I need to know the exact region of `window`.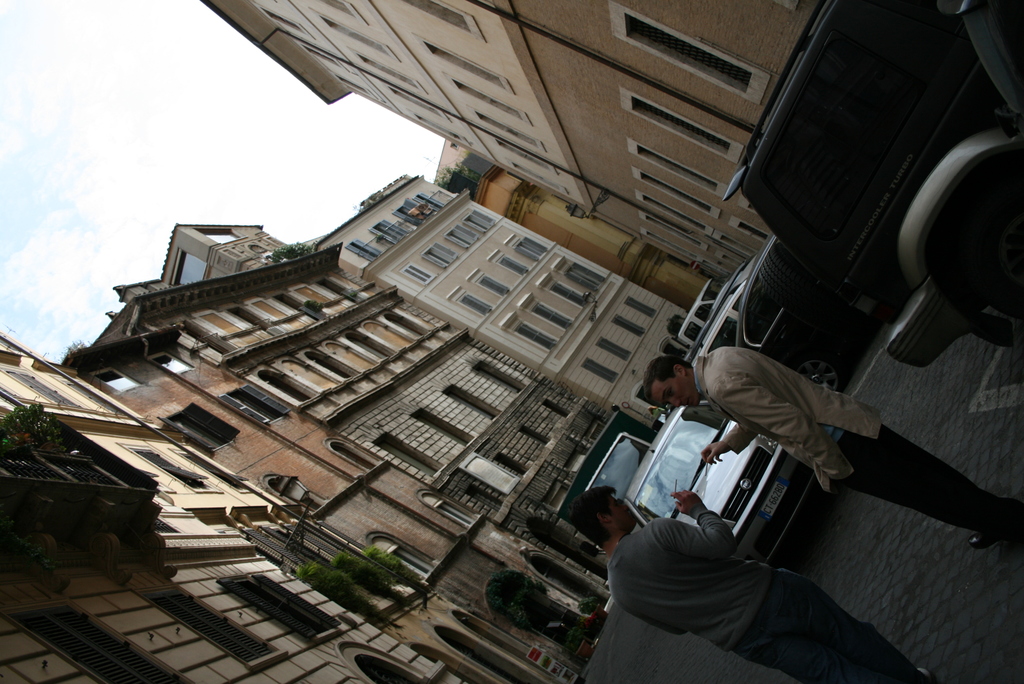
Region: {"x1": 632, "y1": 191, "x2": 712, "y2": 236}.
